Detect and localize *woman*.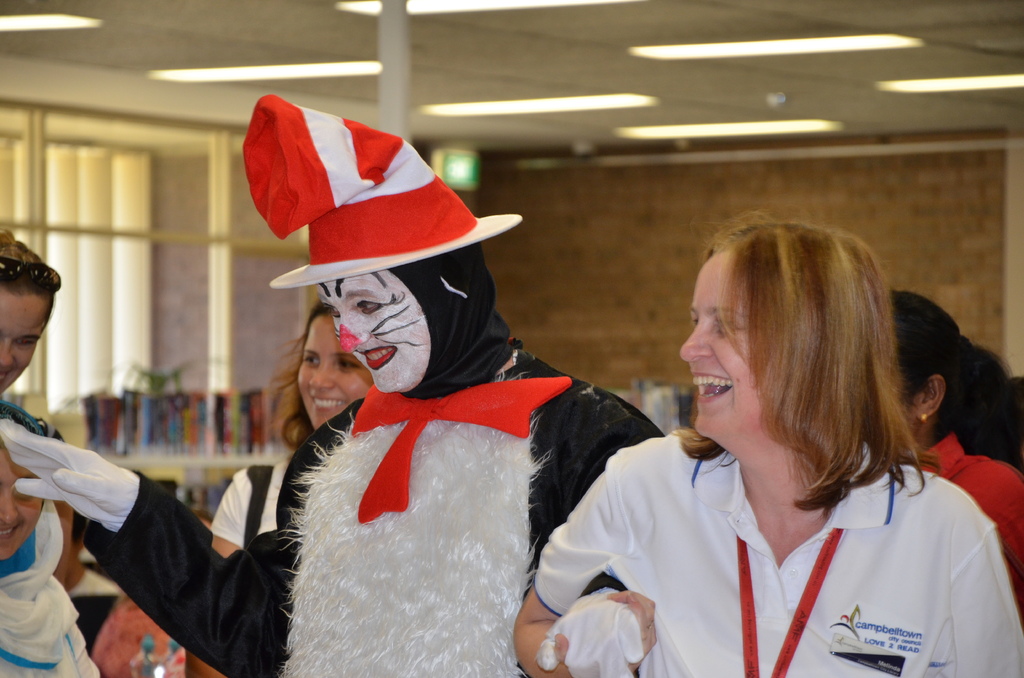
Localized at <bbox>867, 287, 1023, 642</bbox>.
